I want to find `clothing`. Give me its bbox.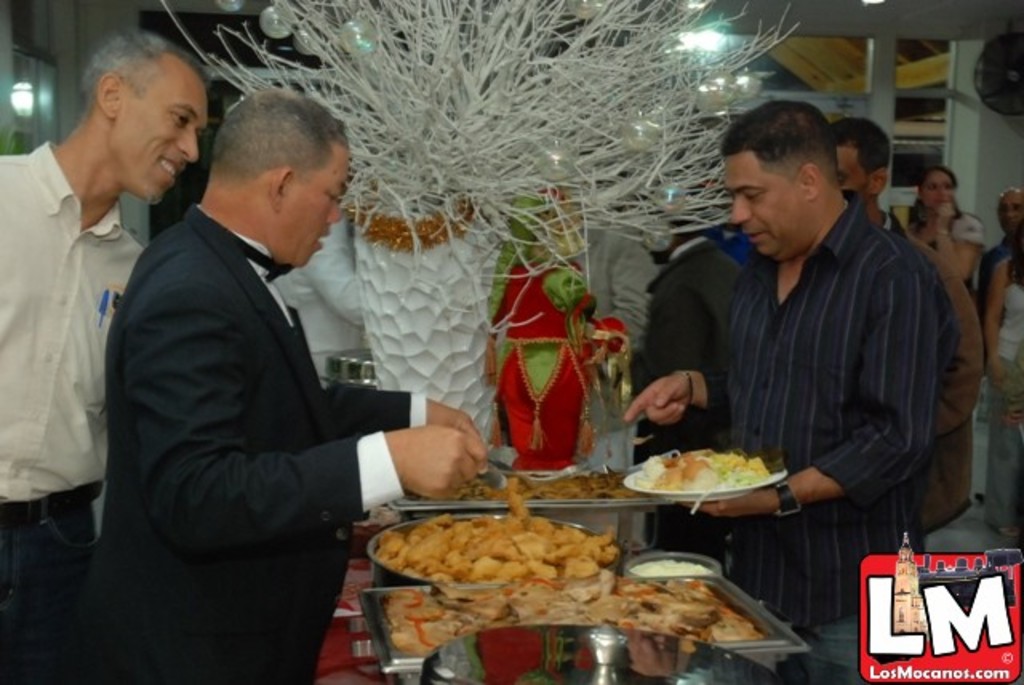
91, 134, 416, 674.
